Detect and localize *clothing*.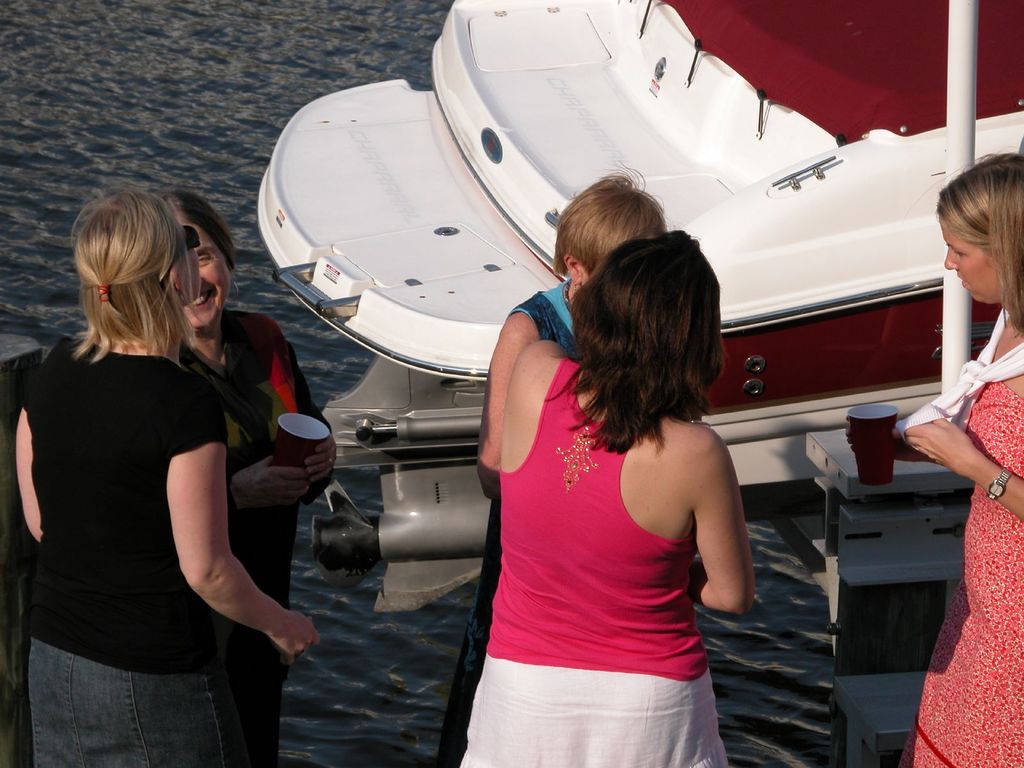
Localized at bbox=(456, 353, 728, 767).
